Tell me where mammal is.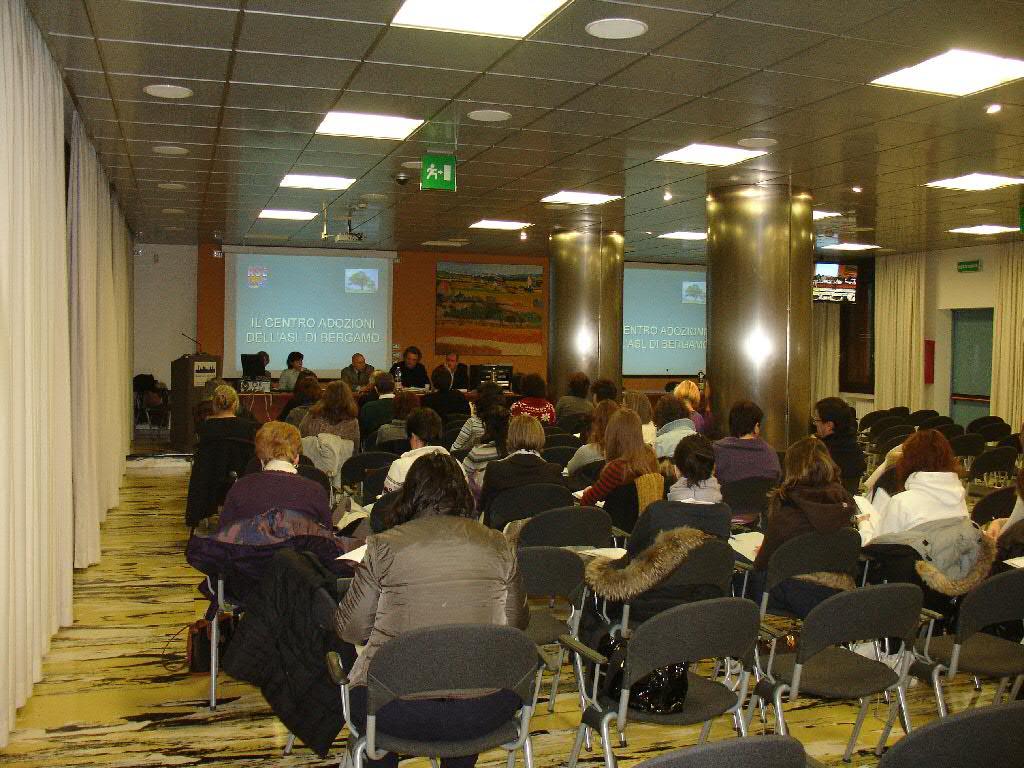
mammal is at 862/427/969/543.
